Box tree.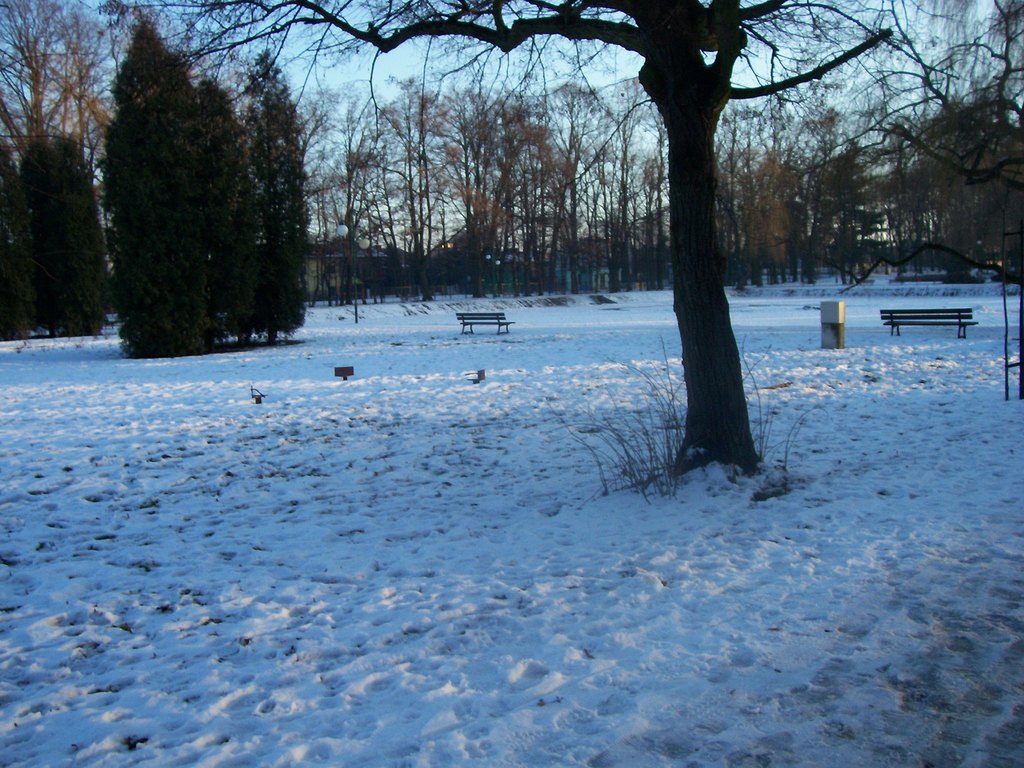
box(202, 77, 262, 336).
